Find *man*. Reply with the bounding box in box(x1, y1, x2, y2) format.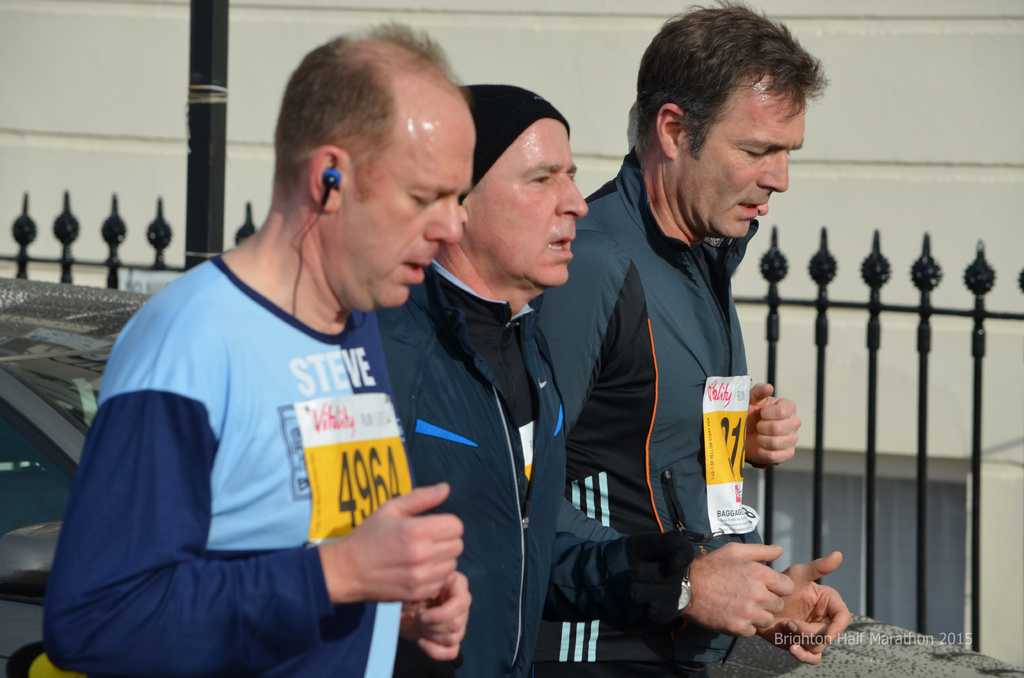
box(527, 0, 850, 677).
